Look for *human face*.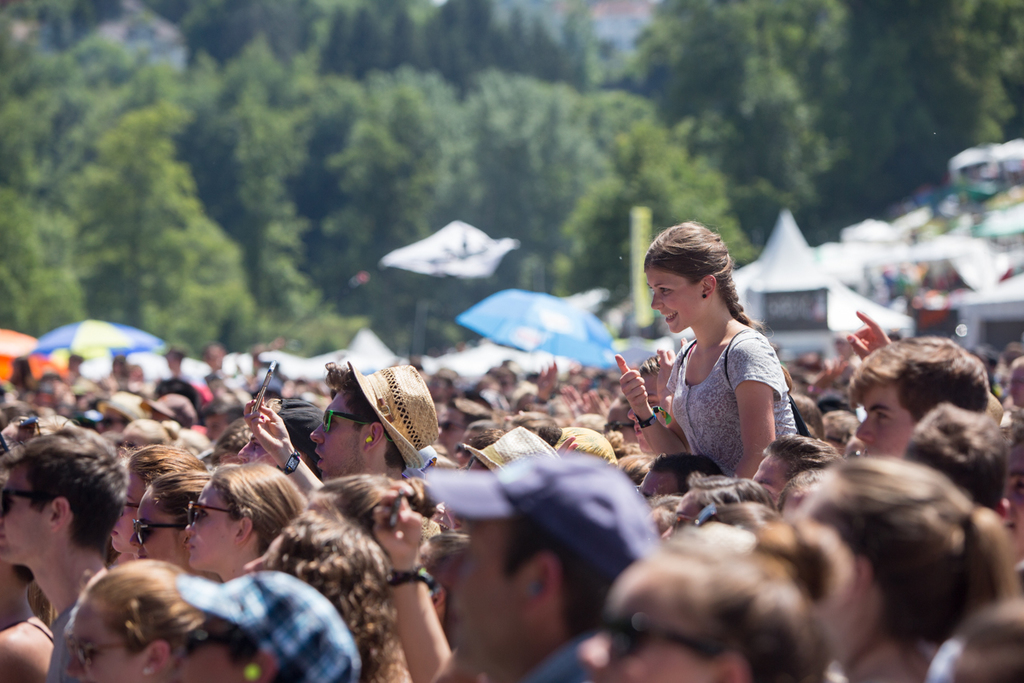
Found: rect(64, 602, 136, 682).
